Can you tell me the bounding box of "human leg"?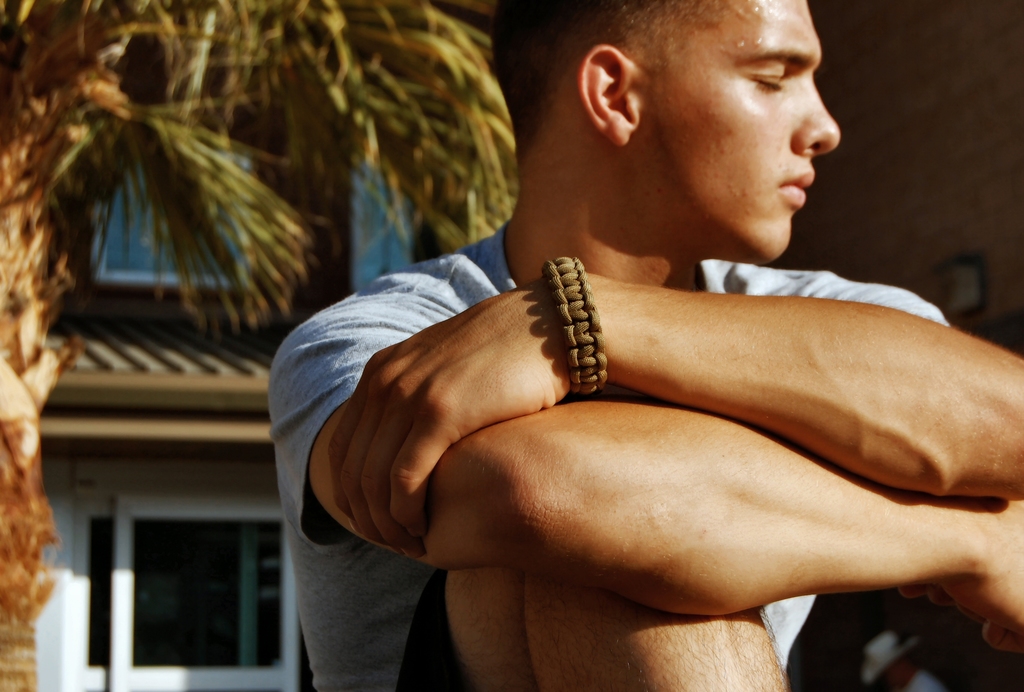
left=440, top=570, right=788, bottom=691.
